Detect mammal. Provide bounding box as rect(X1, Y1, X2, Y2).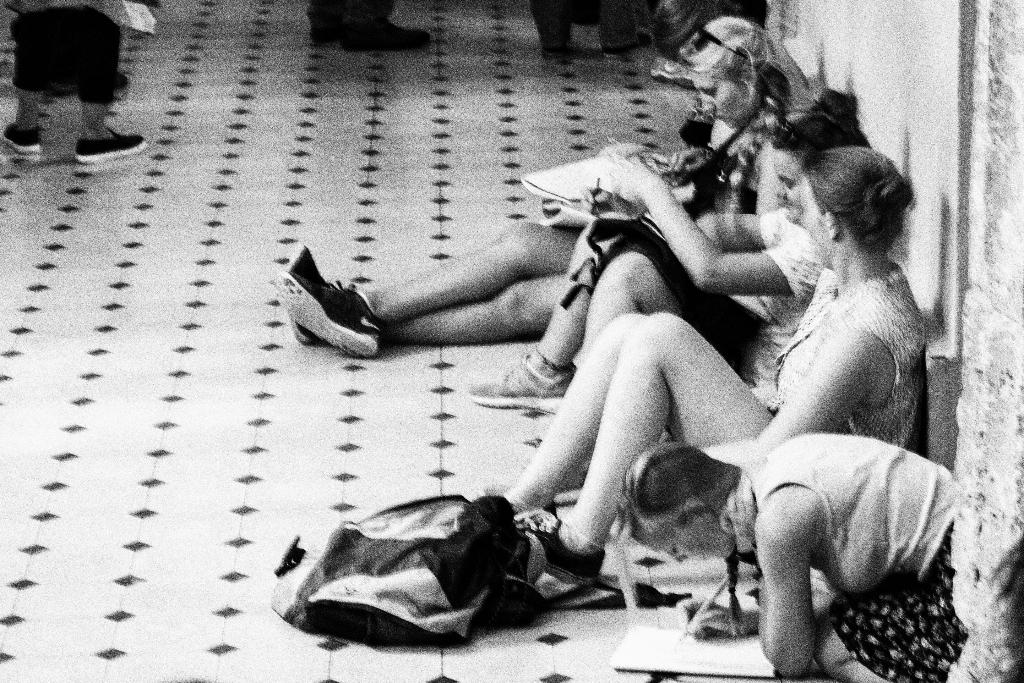
rect(530, 0, 649, 59).
